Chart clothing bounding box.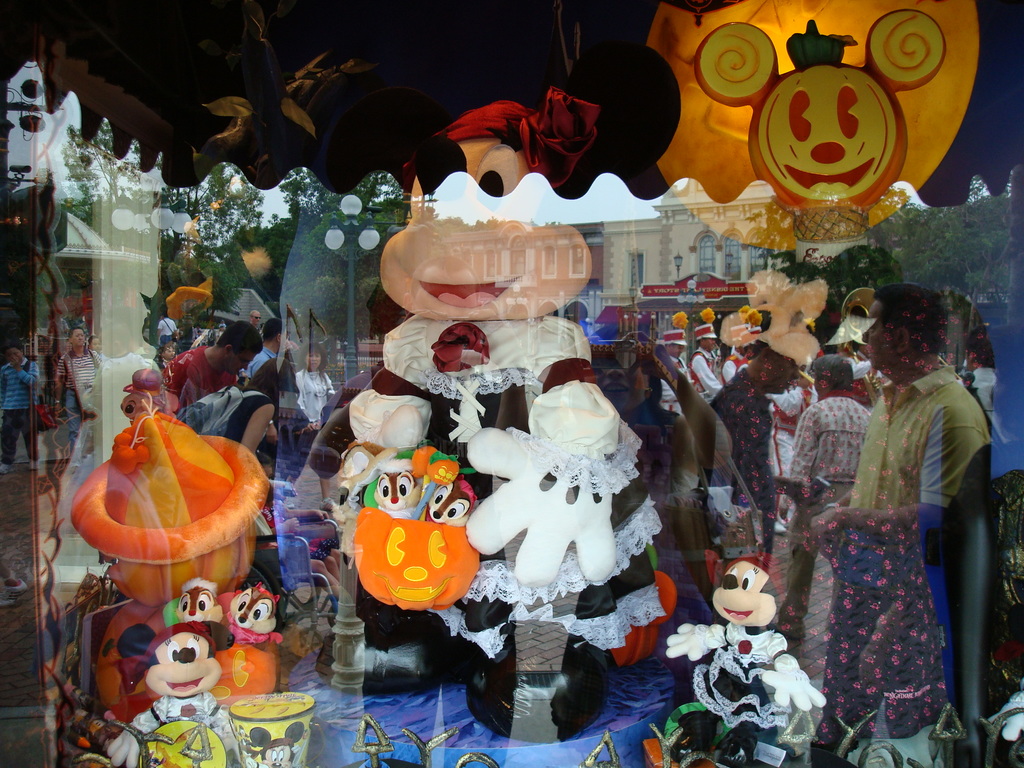
Charted: locate(59, 348, 102, 451).
